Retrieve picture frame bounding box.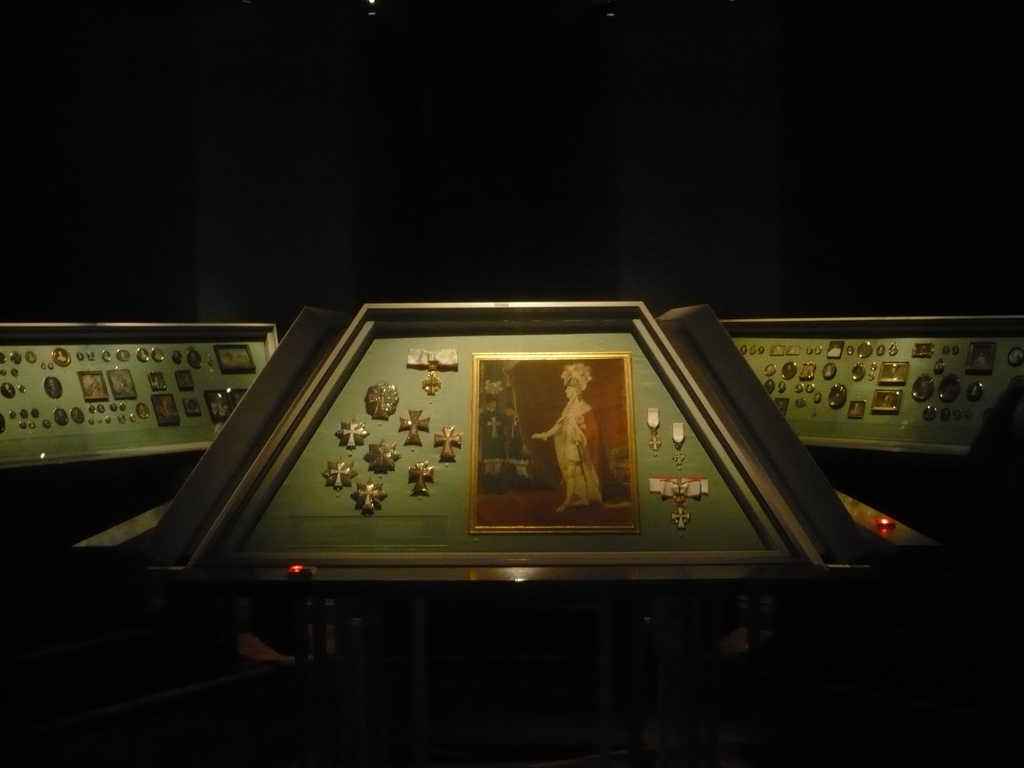
Bounding box: [44,374,67,400].
